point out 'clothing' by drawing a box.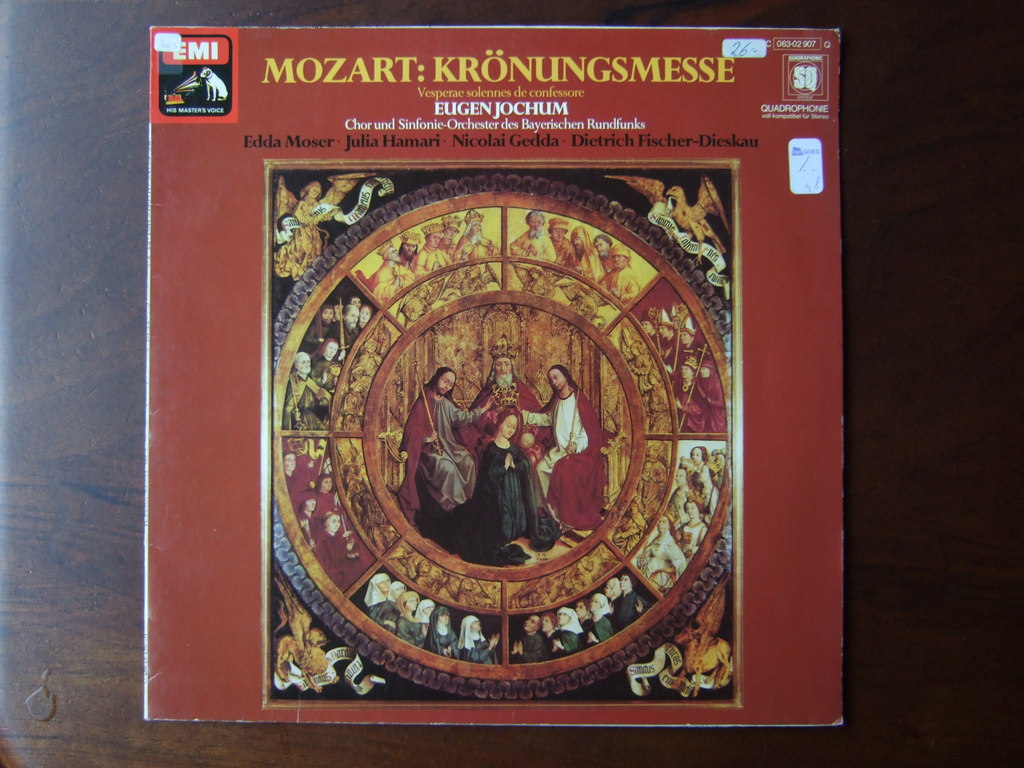
BBox(452, 233, 500, 262).
